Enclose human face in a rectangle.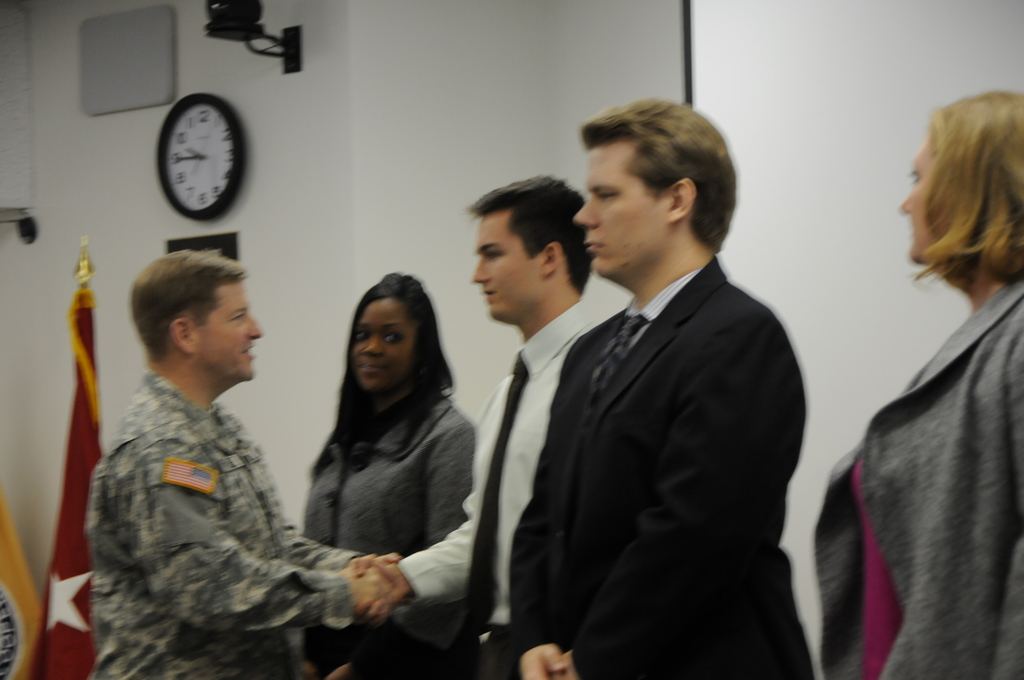
470:209:543:327.
